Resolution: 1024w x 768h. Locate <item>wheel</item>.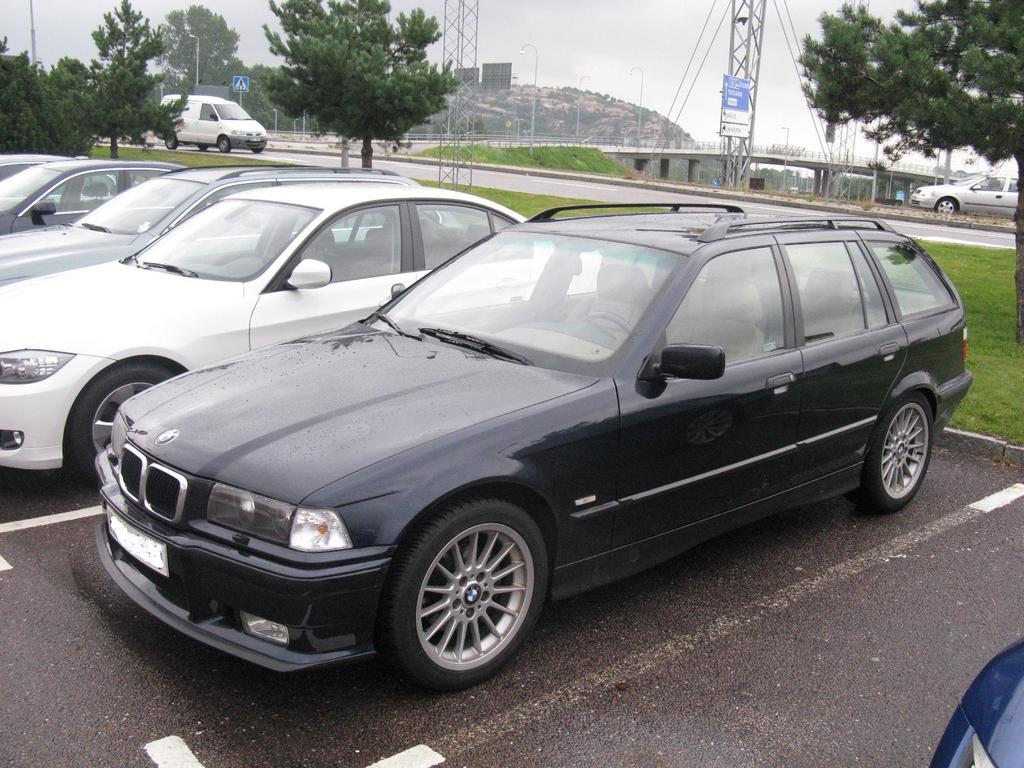
<region>934, 200, 957, 220</region>.
